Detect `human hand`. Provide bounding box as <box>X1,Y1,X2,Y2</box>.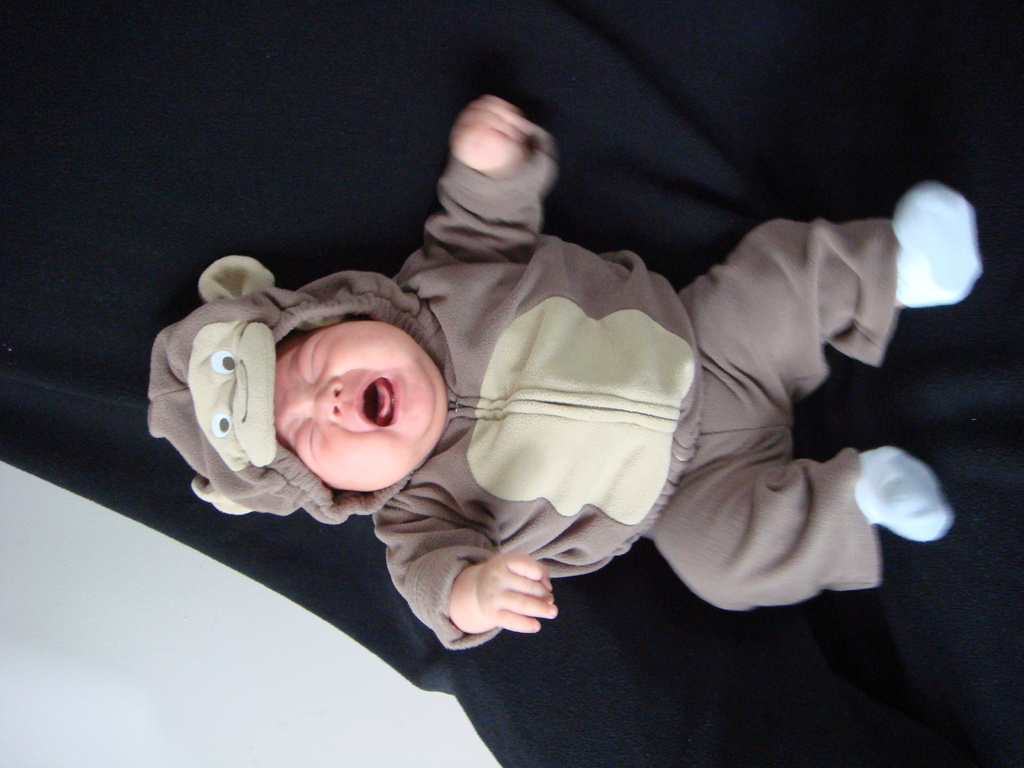
<box>450,93,536,178</box>.
